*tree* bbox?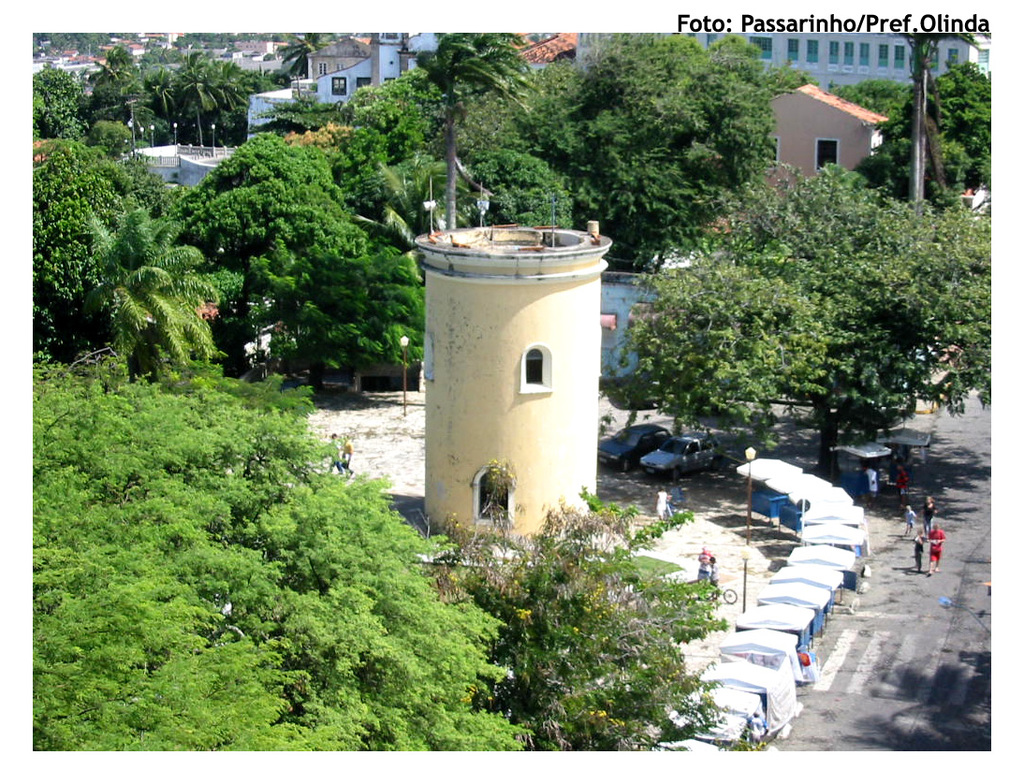
select_region(418, 488, 773, 748)
